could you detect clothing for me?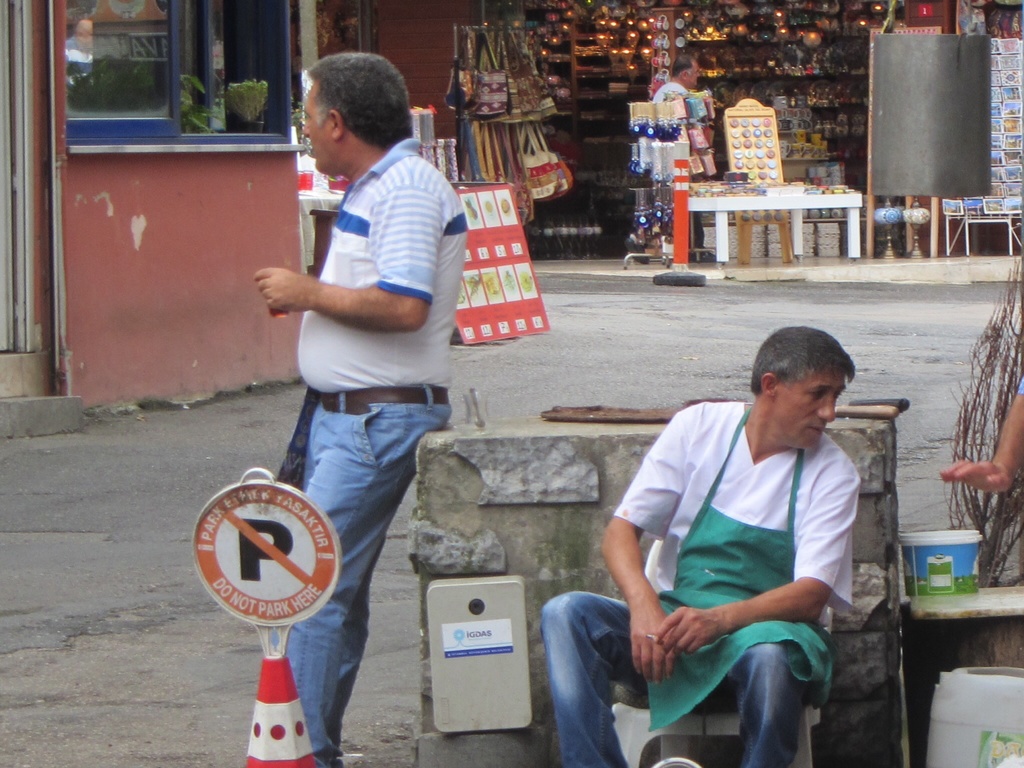
Detection result: [left=535, top=399, right=866, bottom=767].
